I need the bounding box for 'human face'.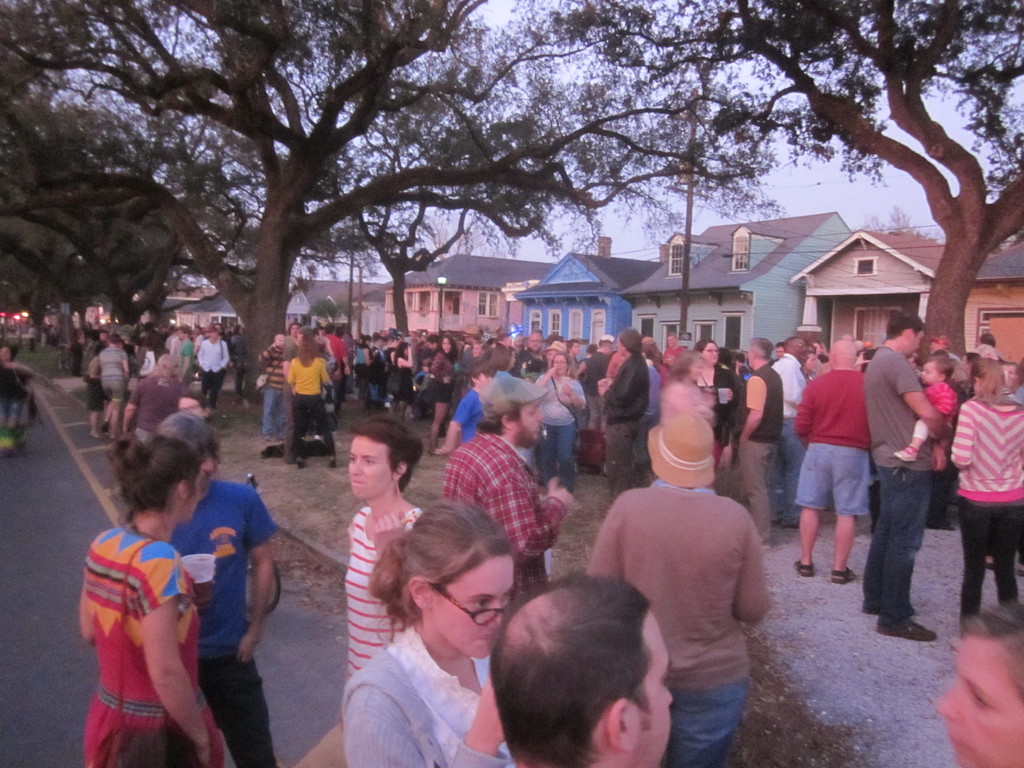
Here it is: pyautogui.locateOnScreen(630, 611, 674, 767).
